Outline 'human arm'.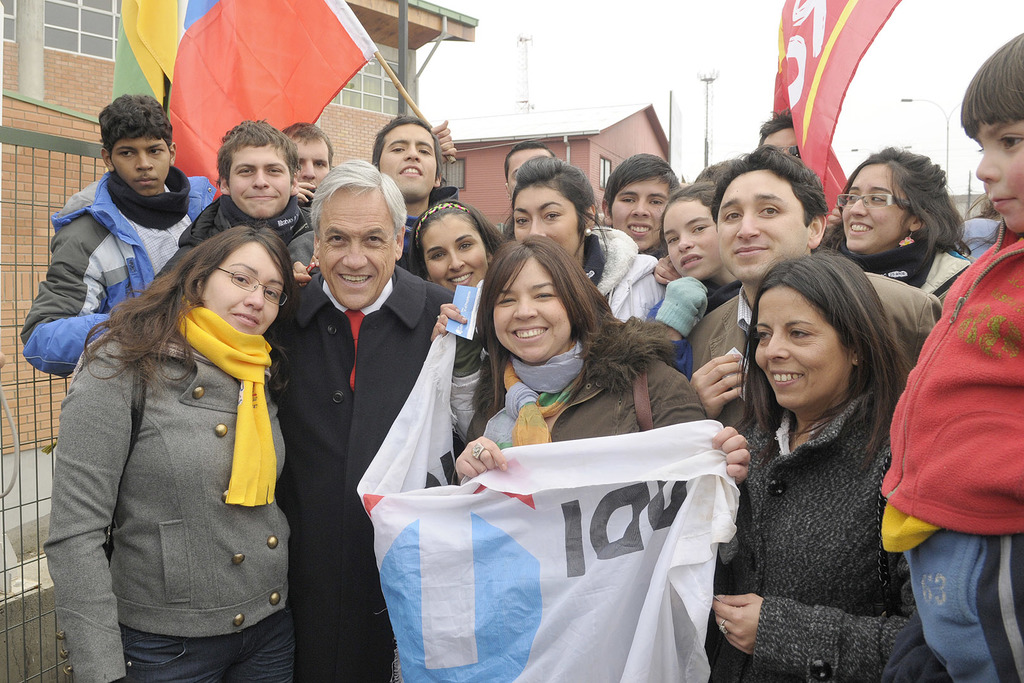
Outline: Rect(289, 258, 311, 284).
